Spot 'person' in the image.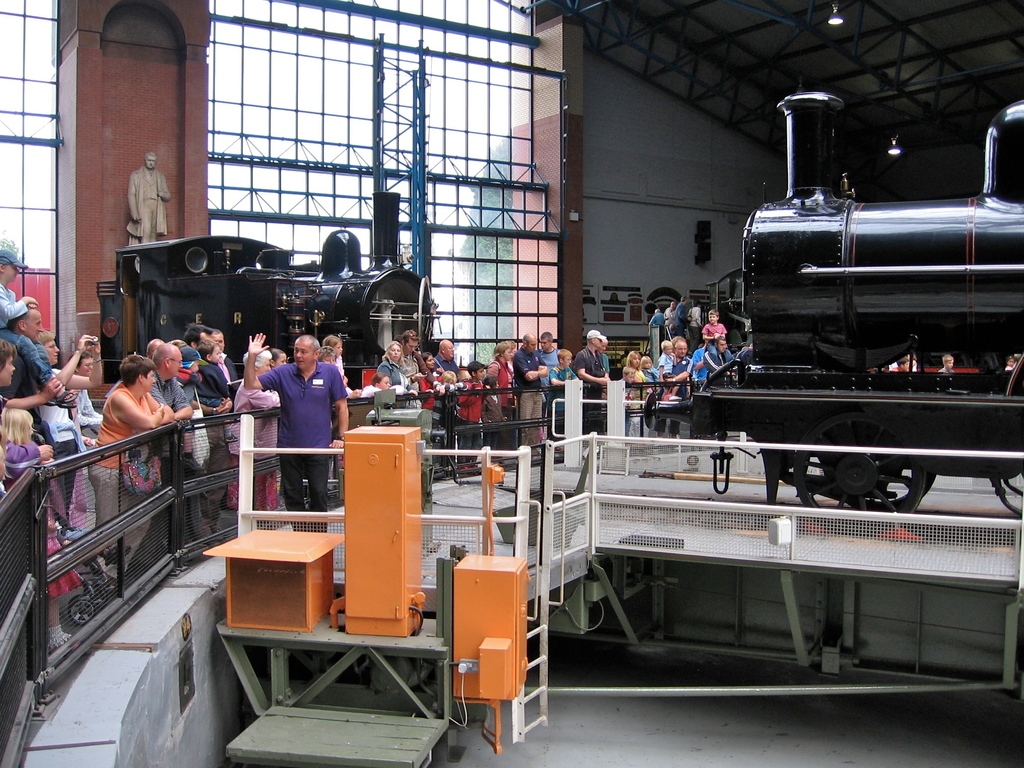
'person' found at <region>228, 342, 282, 512</region>.
